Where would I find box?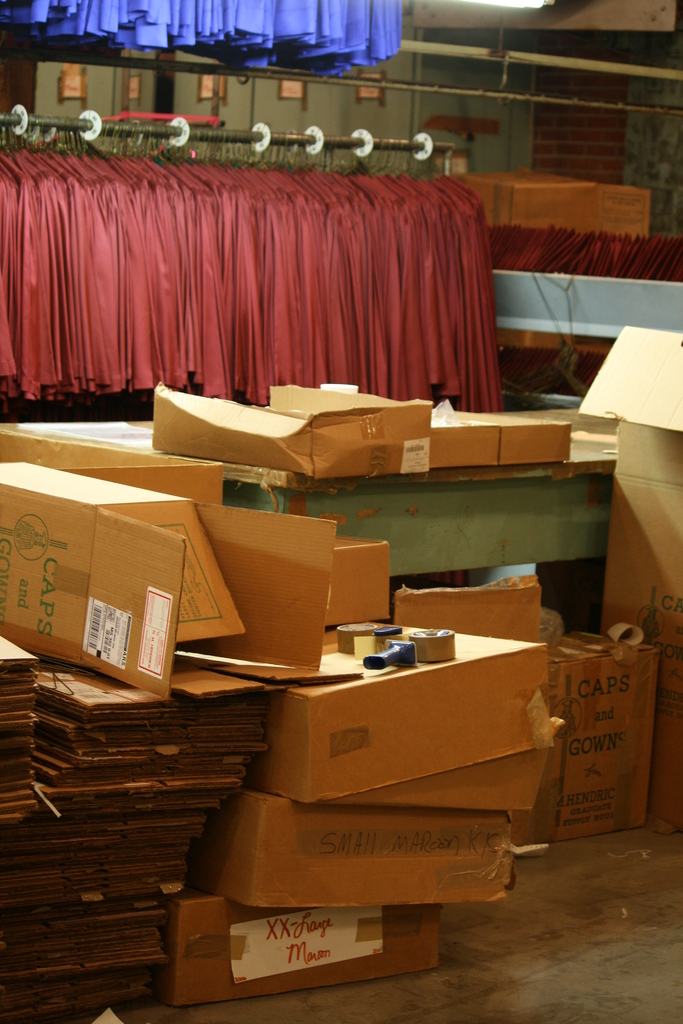
At bbox=[580, 309, 682, 836].
